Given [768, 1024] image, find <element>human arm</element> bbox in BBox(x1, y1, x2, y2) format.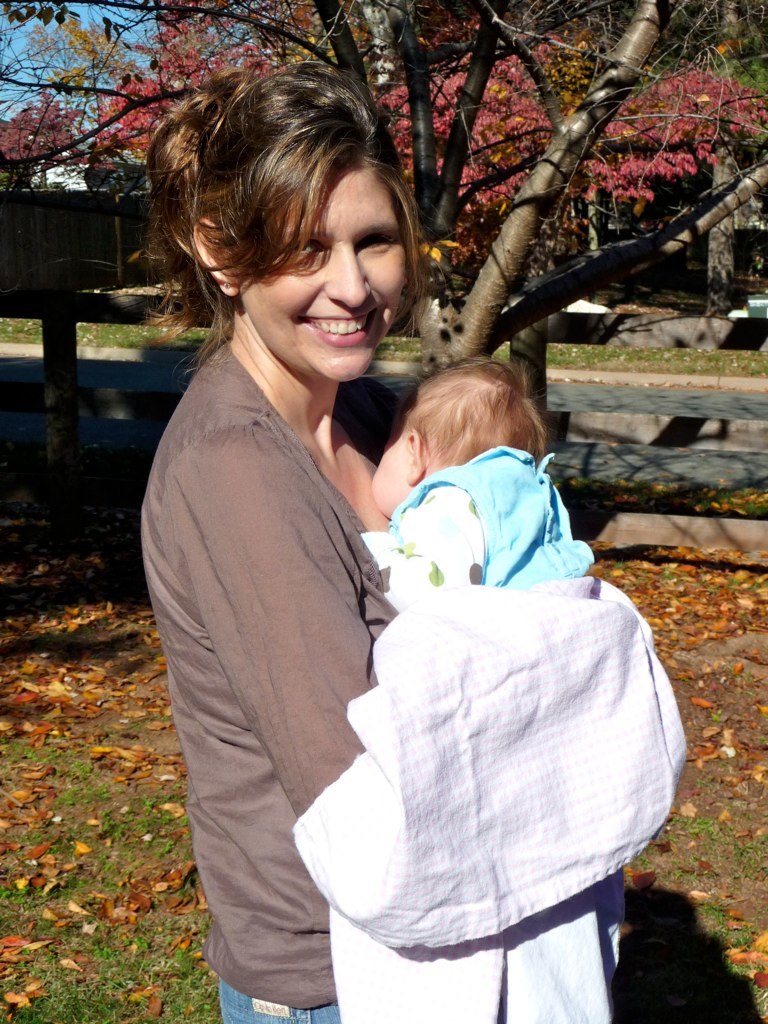
BBox(215, 450, 375, 813).
